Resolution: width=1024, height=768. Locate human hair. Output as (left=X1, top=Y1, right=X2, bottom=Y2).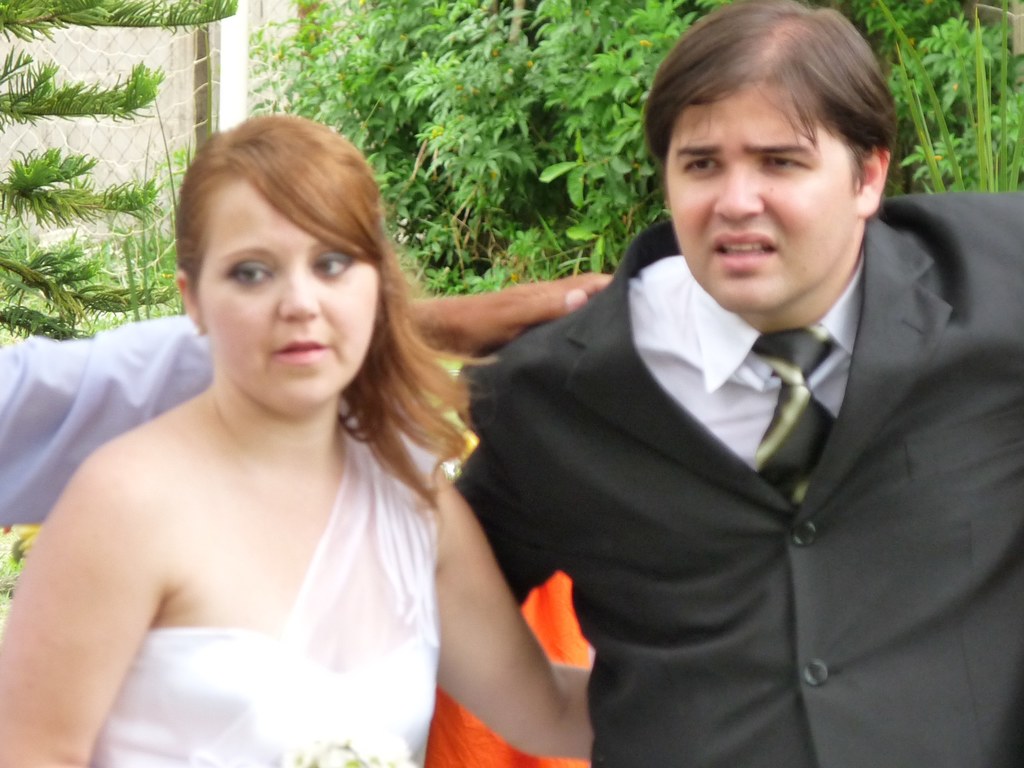
(left=150, top=115, right=433, bottom=463).
